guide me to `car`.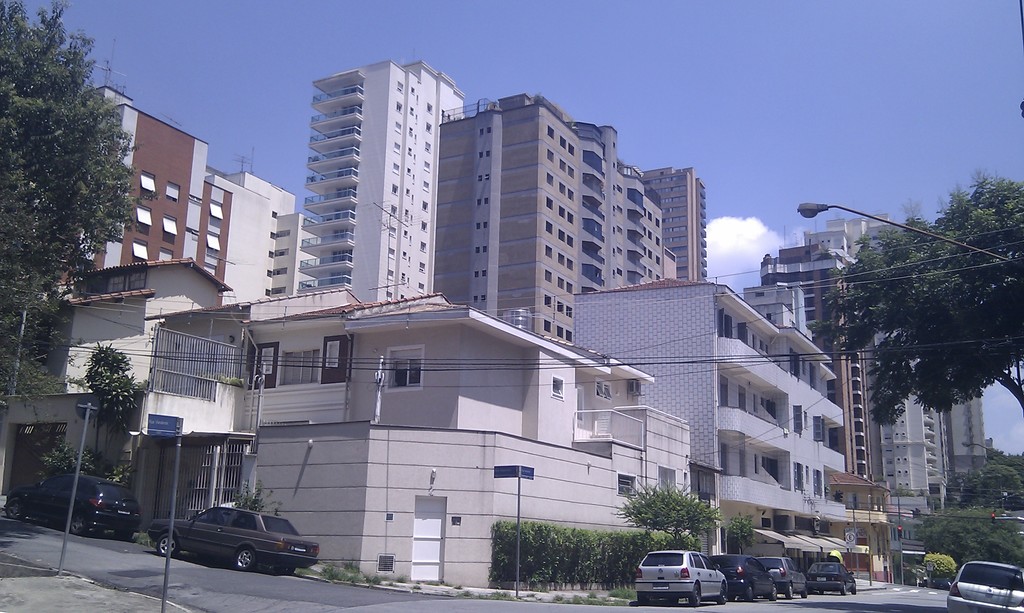
Guidance: [807,564,857,595].
